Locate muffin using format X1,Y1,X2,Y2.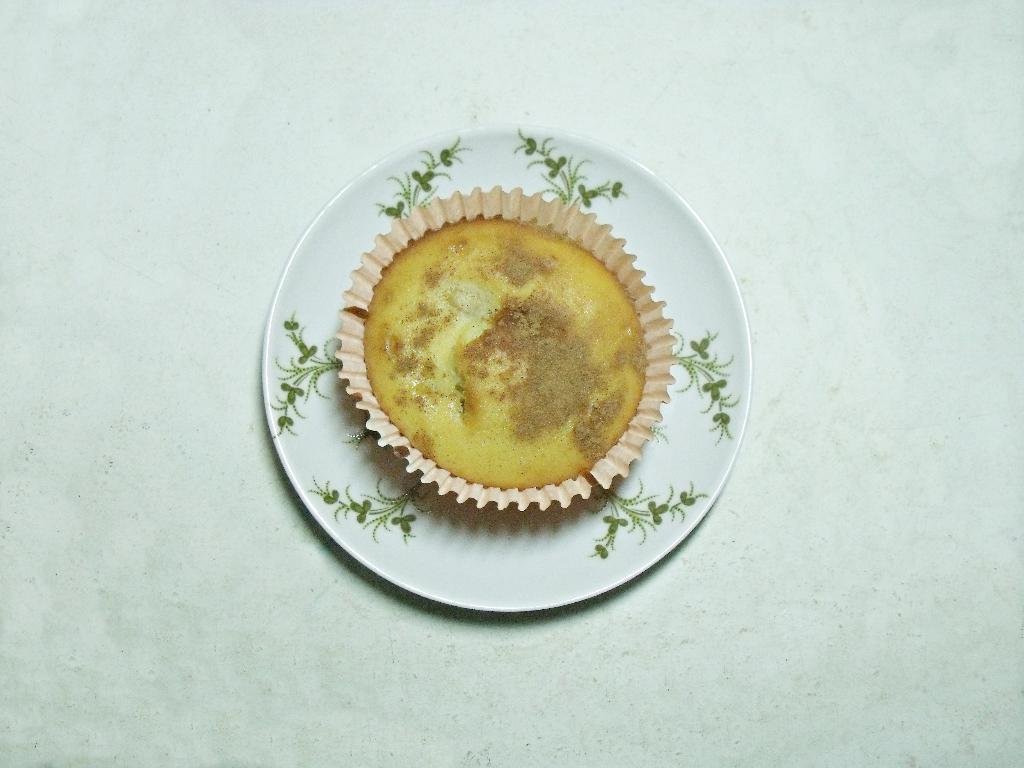
353,173,670,569.
